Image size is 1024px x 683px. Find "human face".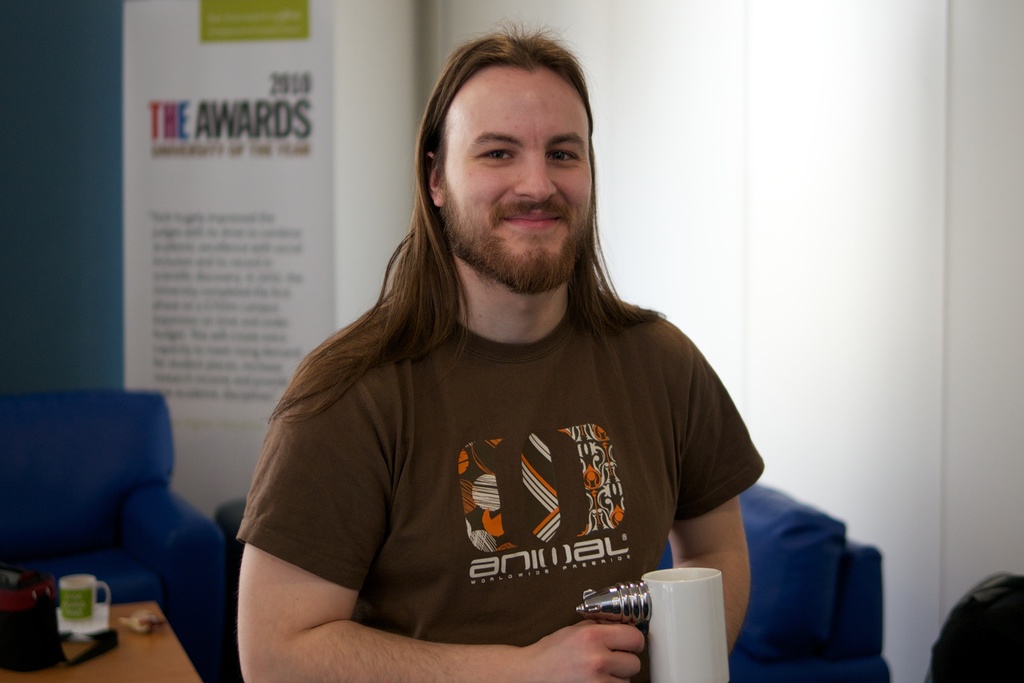
<region>442, 60, 593, 288</region>.
